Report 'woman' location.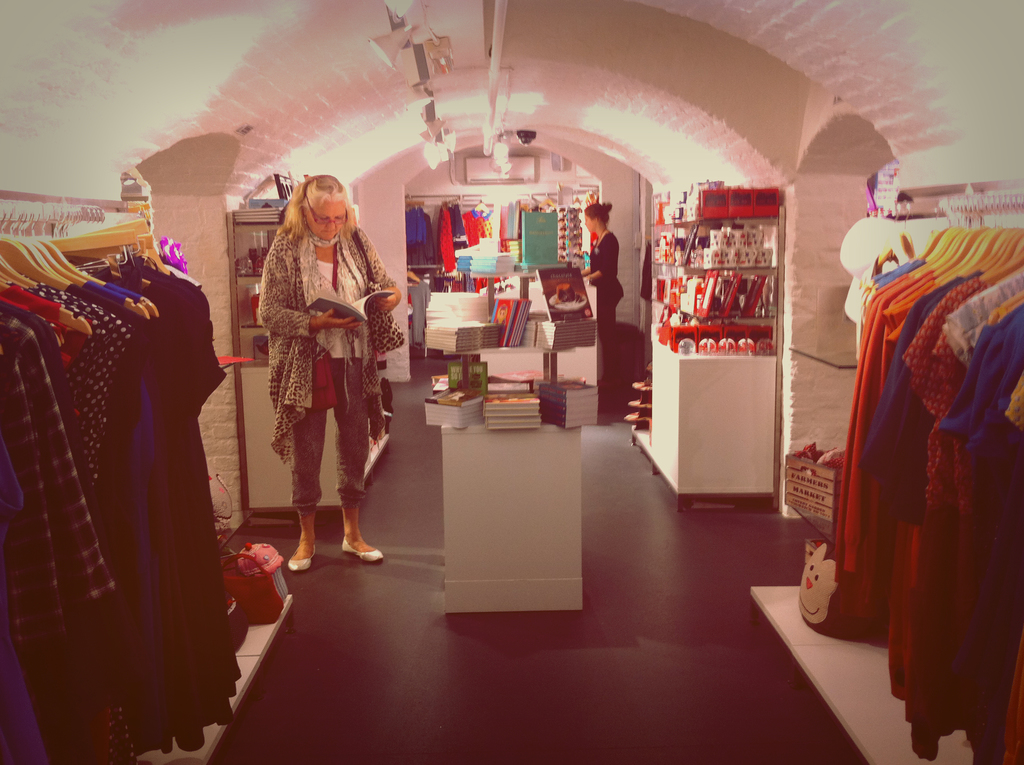
Report: x1=251 y1=159 x2=387 y2=573.
